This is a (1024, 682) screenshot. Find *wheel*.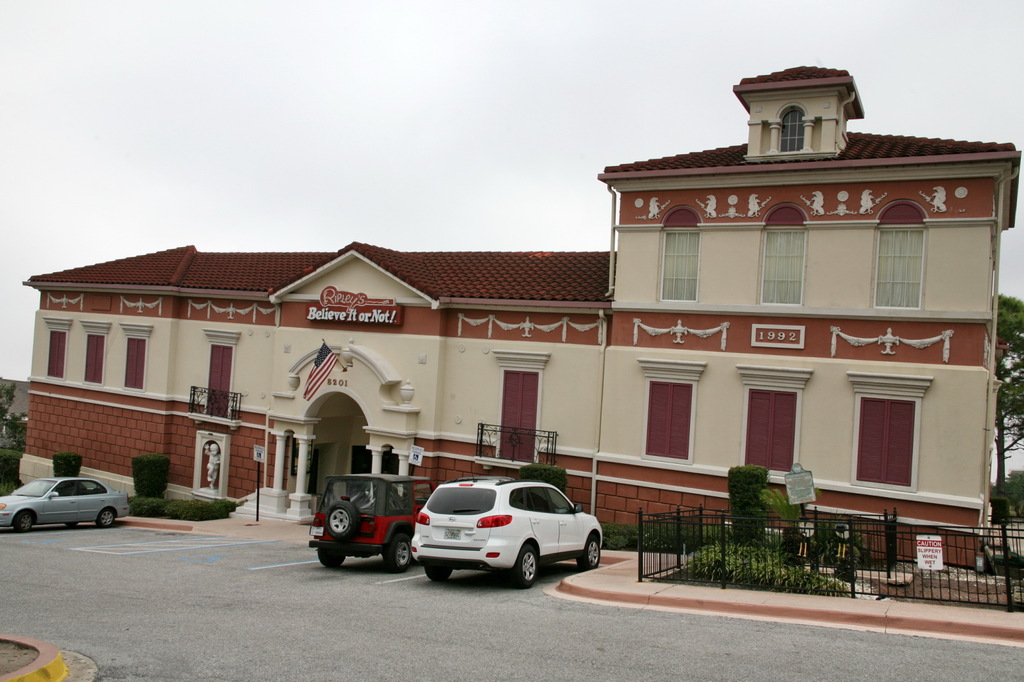
Bounding box: (97,509,115,526).
